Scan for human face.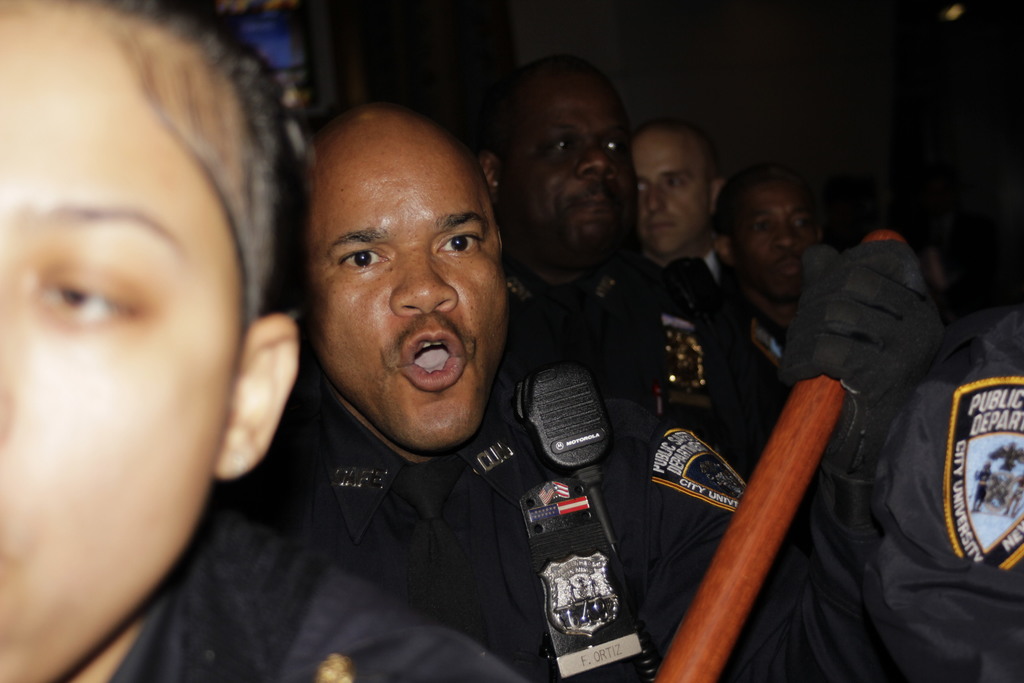
Scan result: 307/120/499/454.
